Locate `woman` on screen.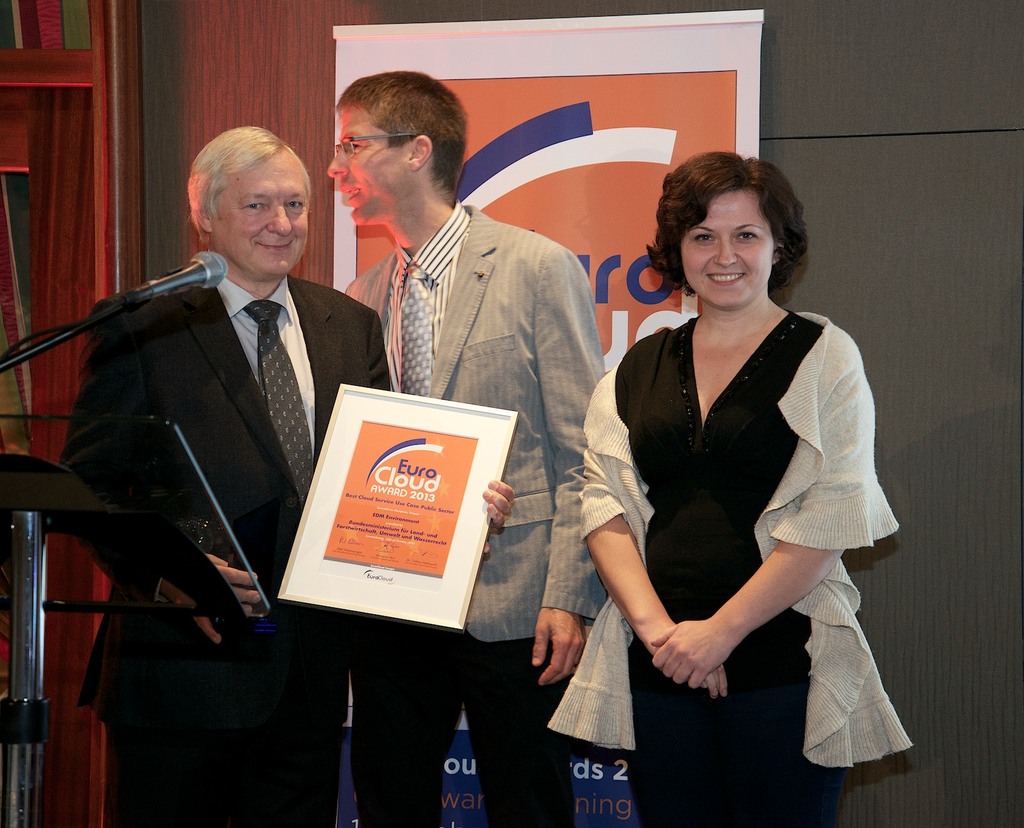
On screen at 555/143/894/815.
